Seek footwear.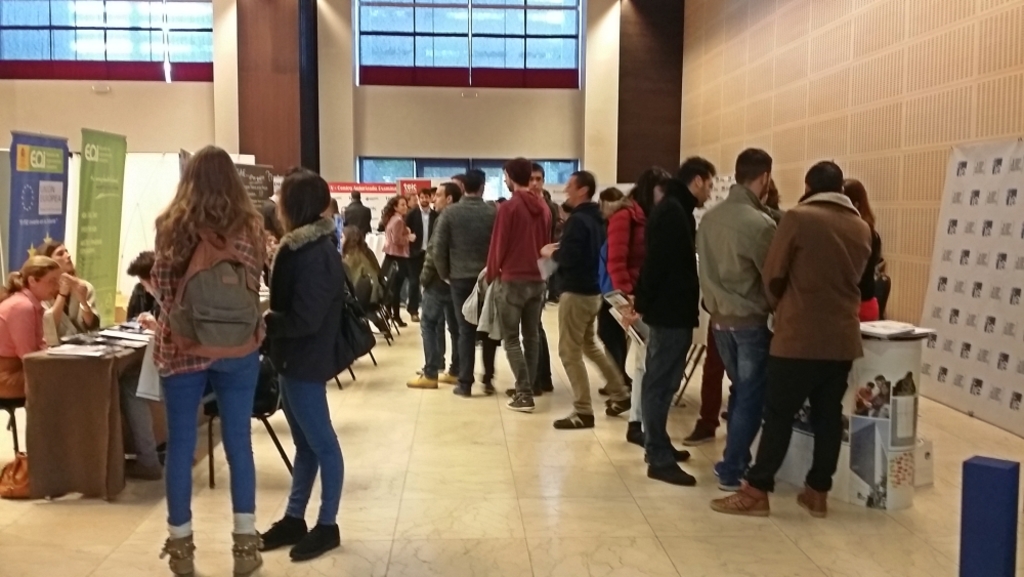
box=[599, 383, 629, 396].
